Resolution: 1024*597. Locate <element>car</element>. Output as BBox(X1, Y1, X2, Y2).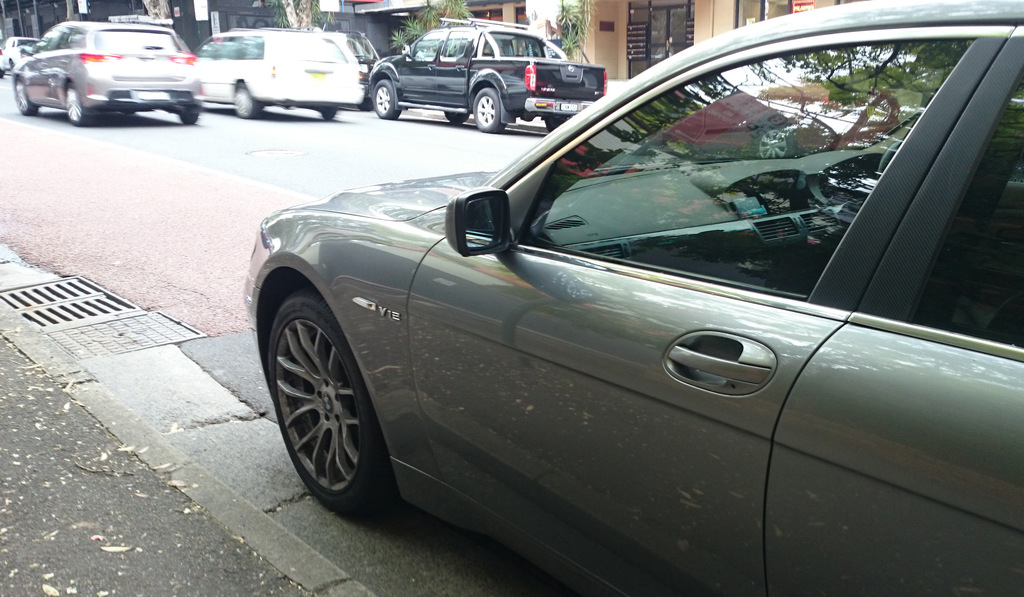
BBox(3, 35, 38, 70).
